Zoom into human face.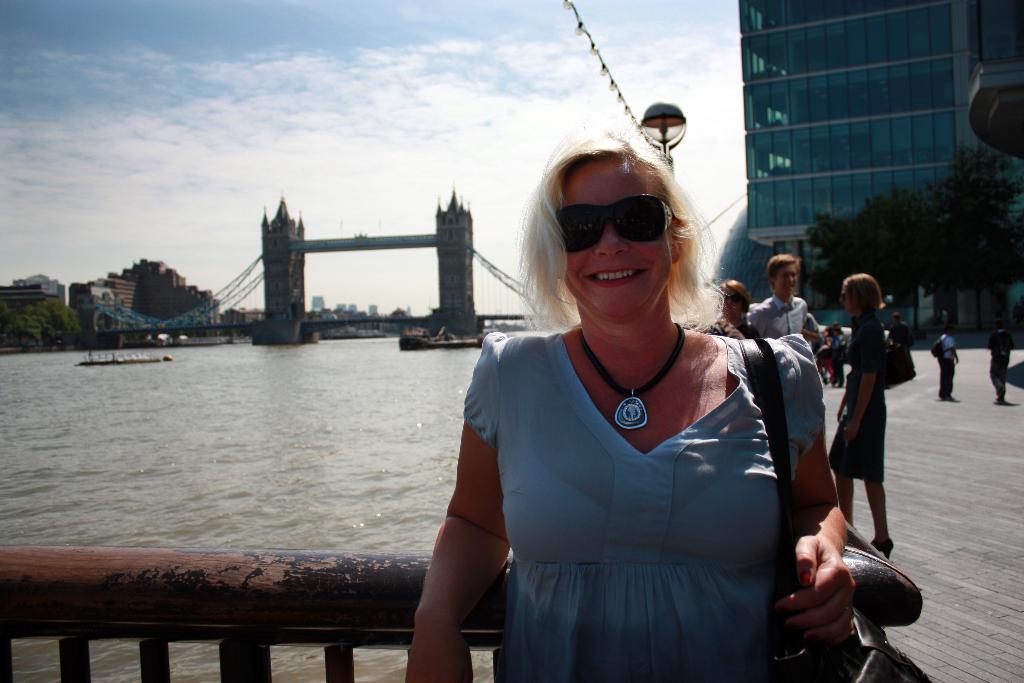
Zoom target: detection(721, 288, 742, 313).
